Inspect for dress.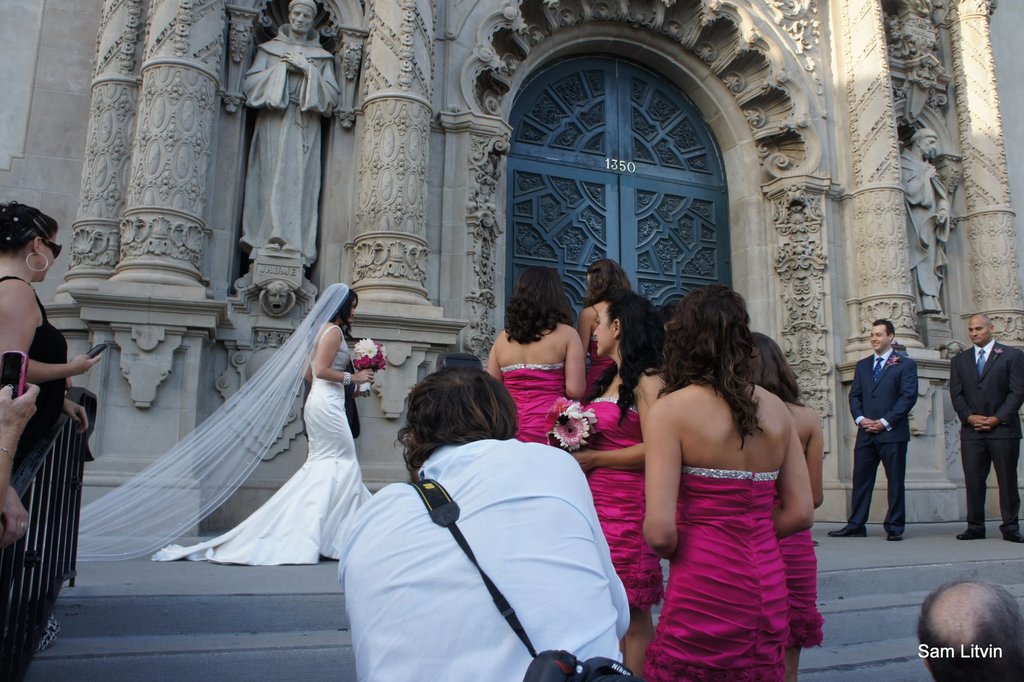
Inspection: <box>643,465,792,681</box>.
